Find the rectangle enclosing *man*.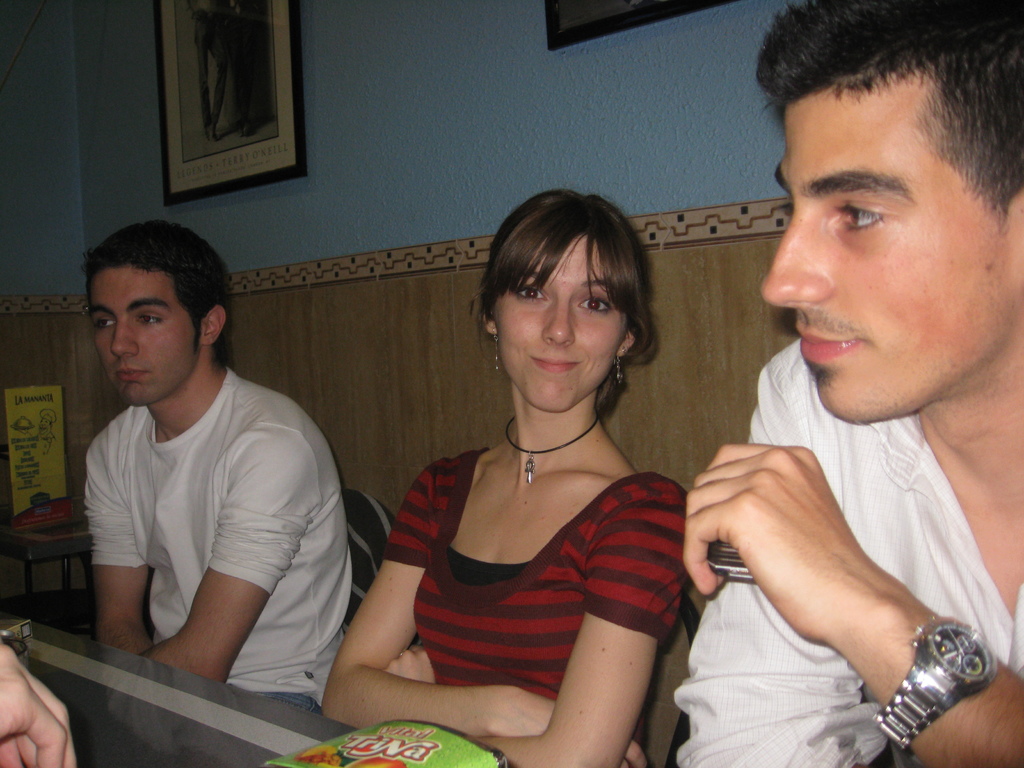
(52, 211, 364, 717).
